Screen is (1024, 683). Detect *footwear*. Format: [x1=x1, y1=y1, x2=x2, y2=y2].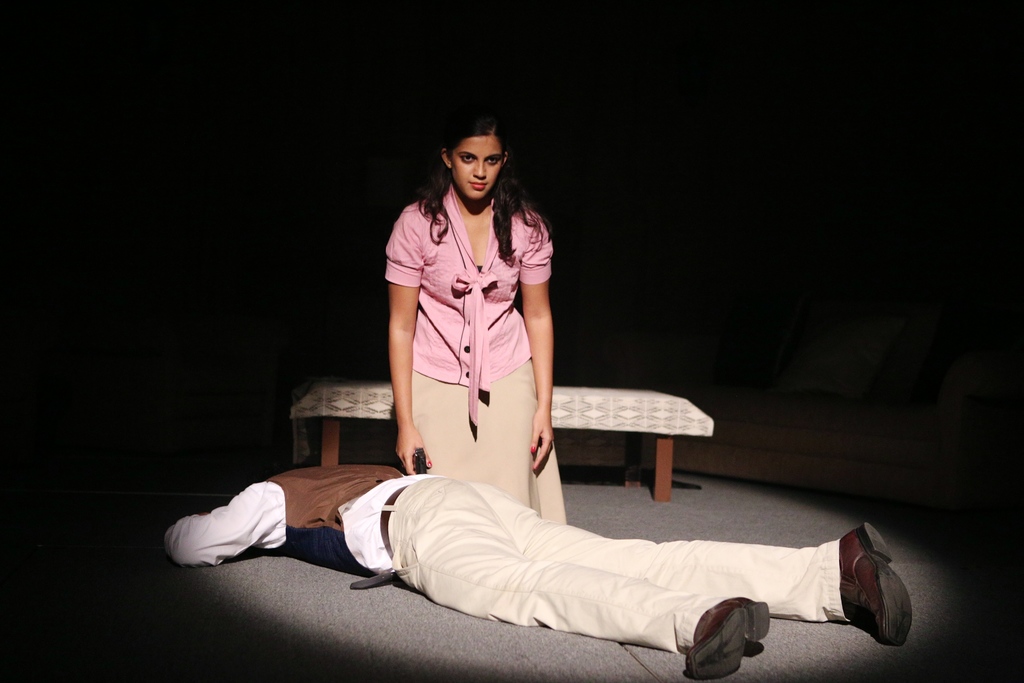
[x1=673, y1=595, x2=776, y2=680].
